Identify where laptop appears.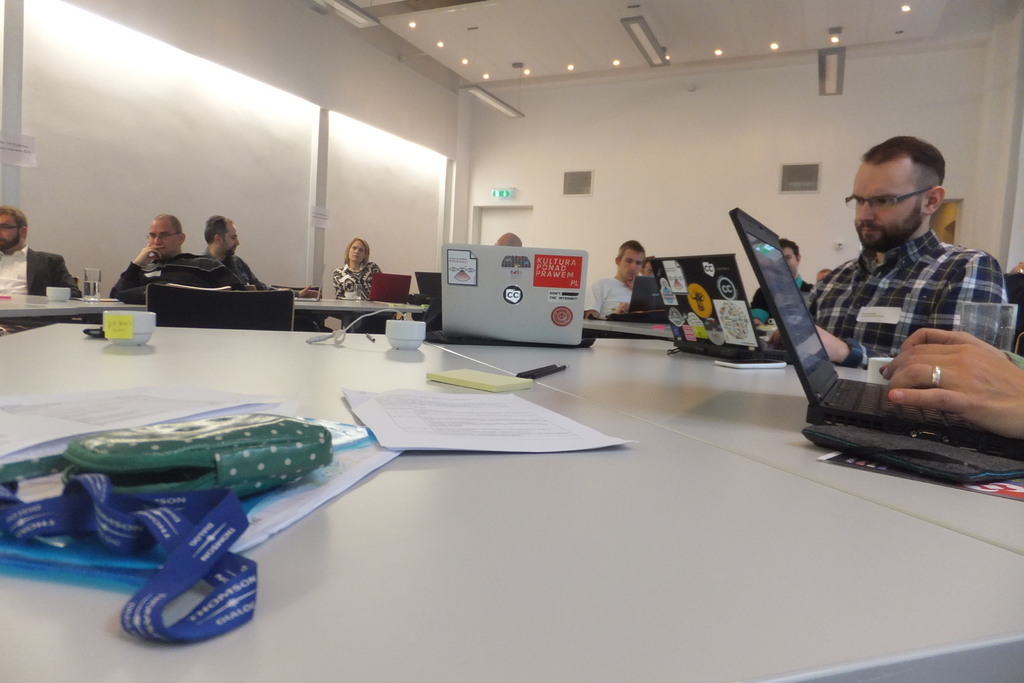
Appears at box=[627, 275, 666, 313].
